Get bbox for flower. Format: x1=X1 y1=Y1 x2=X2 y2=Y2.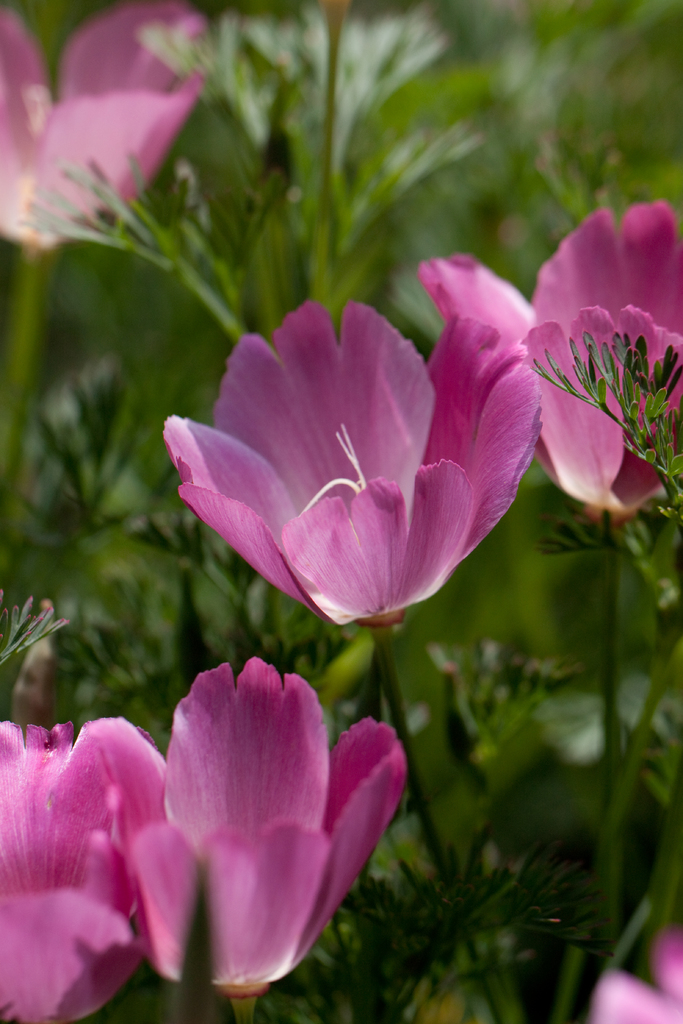
x1=163 y1=291 x2=552 y2=653.
